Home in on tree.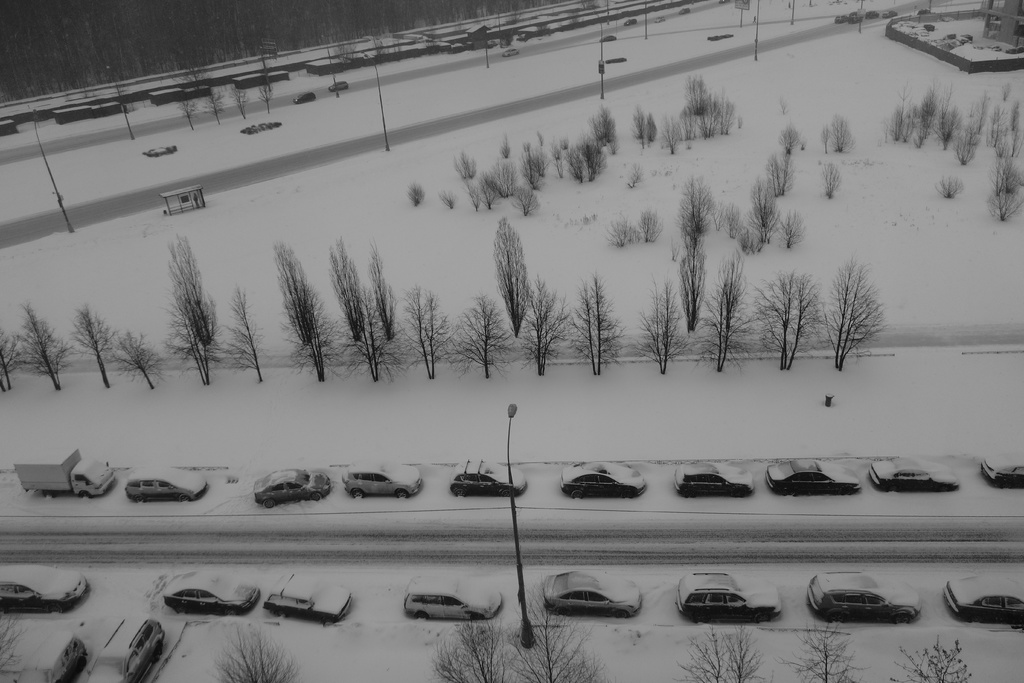
Homed in at [515,277,580,376].
